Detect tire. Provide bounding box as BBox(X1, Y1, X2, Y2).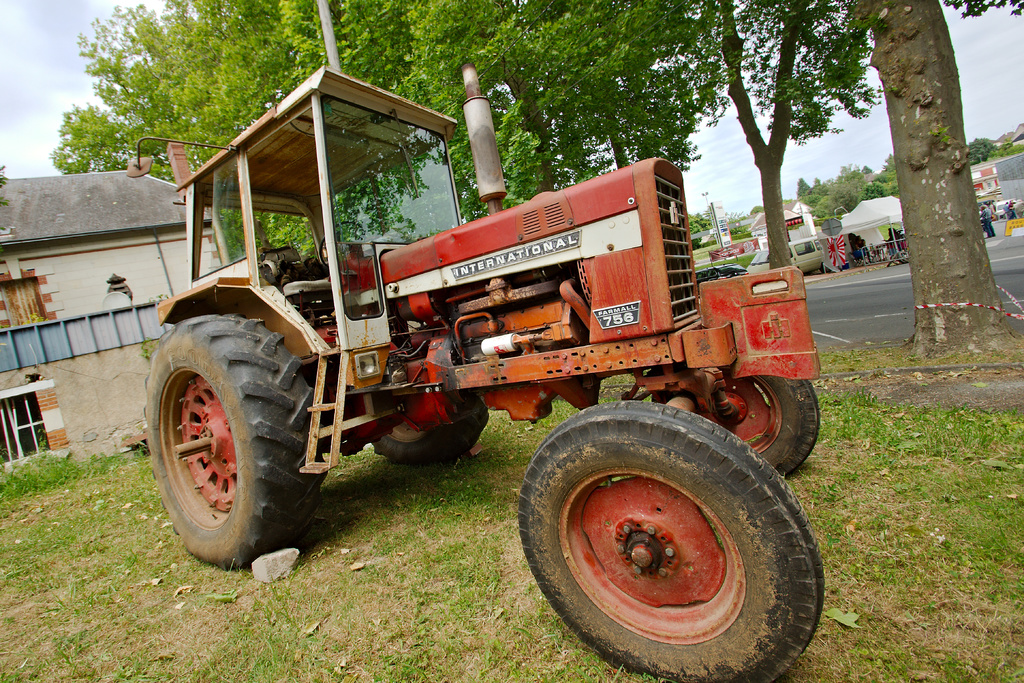
BBox(369, 390, 488, 456).
